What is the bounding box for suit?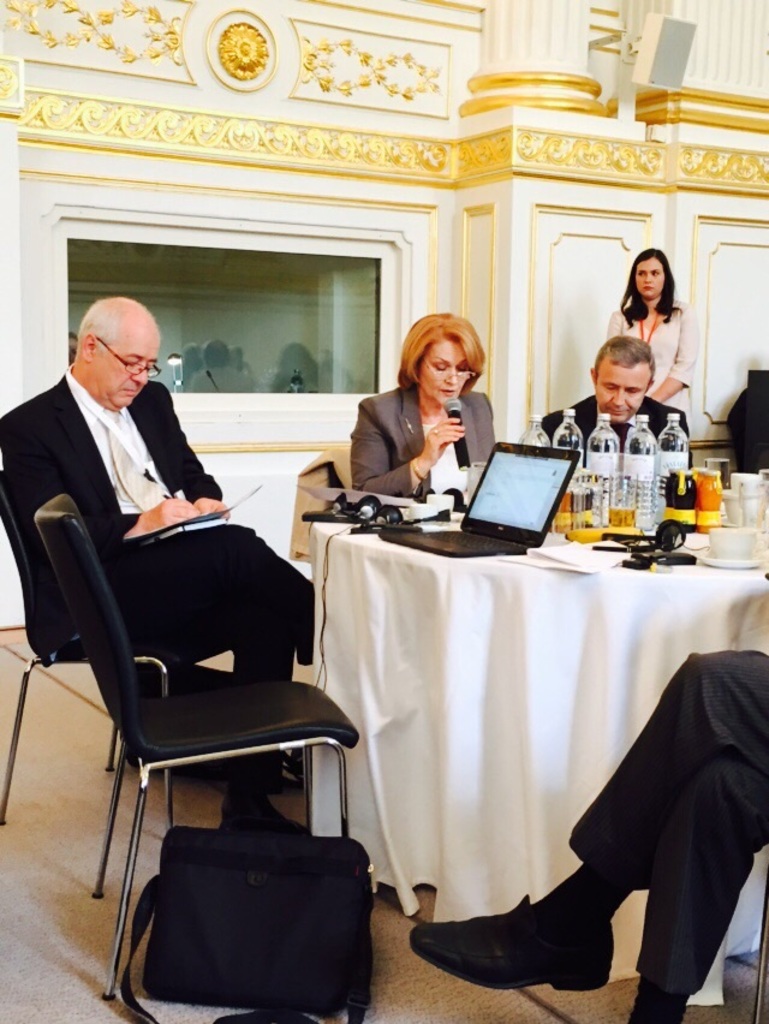
bbox=[14, 269, 291, 869].
